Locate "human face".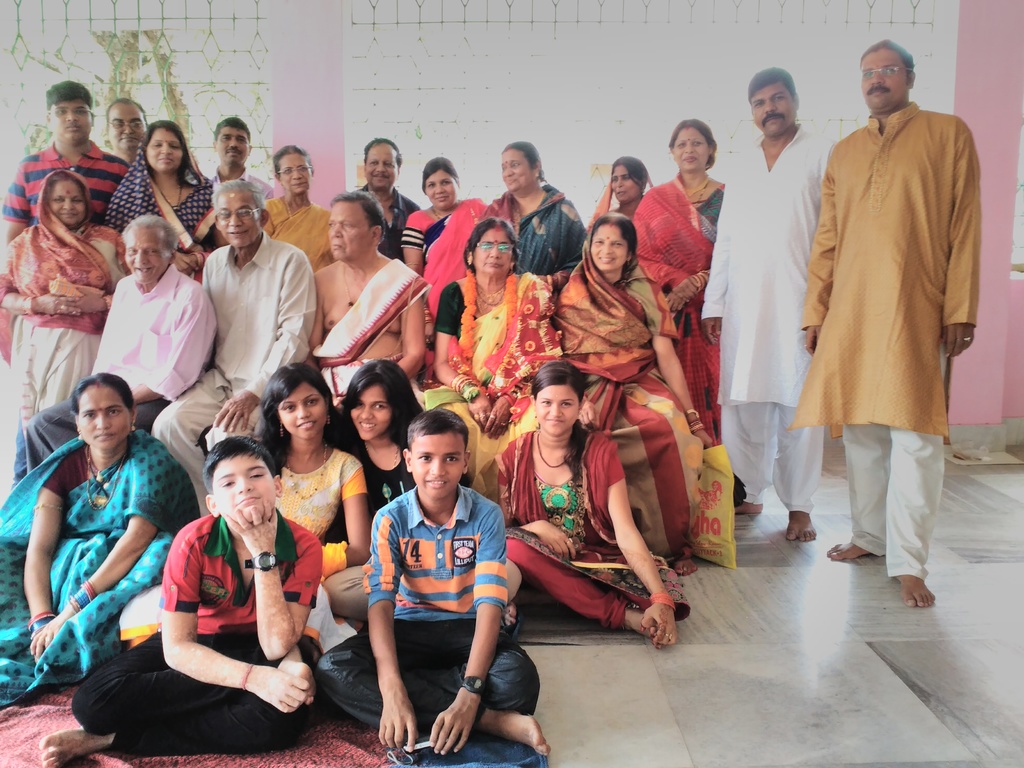
Bounding box: (x1=425, y1=174, x2=459, y2=210).
